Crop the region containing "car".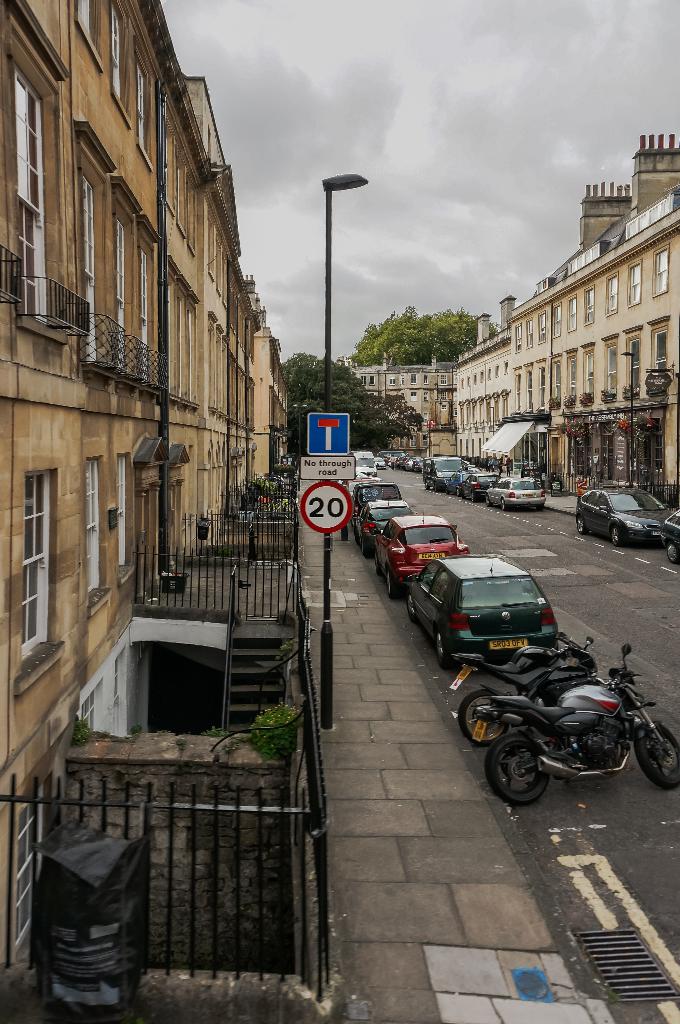
Crop region: 428:456:461:490.
